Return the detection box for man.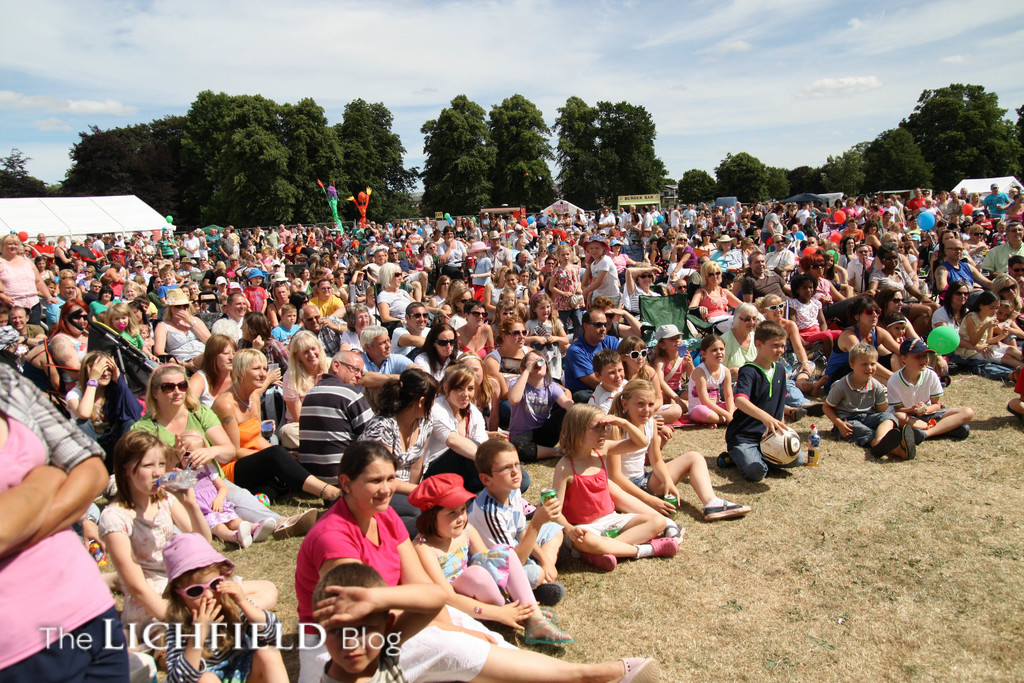
(x1=2, y1=362, x2=118, y2=667).
